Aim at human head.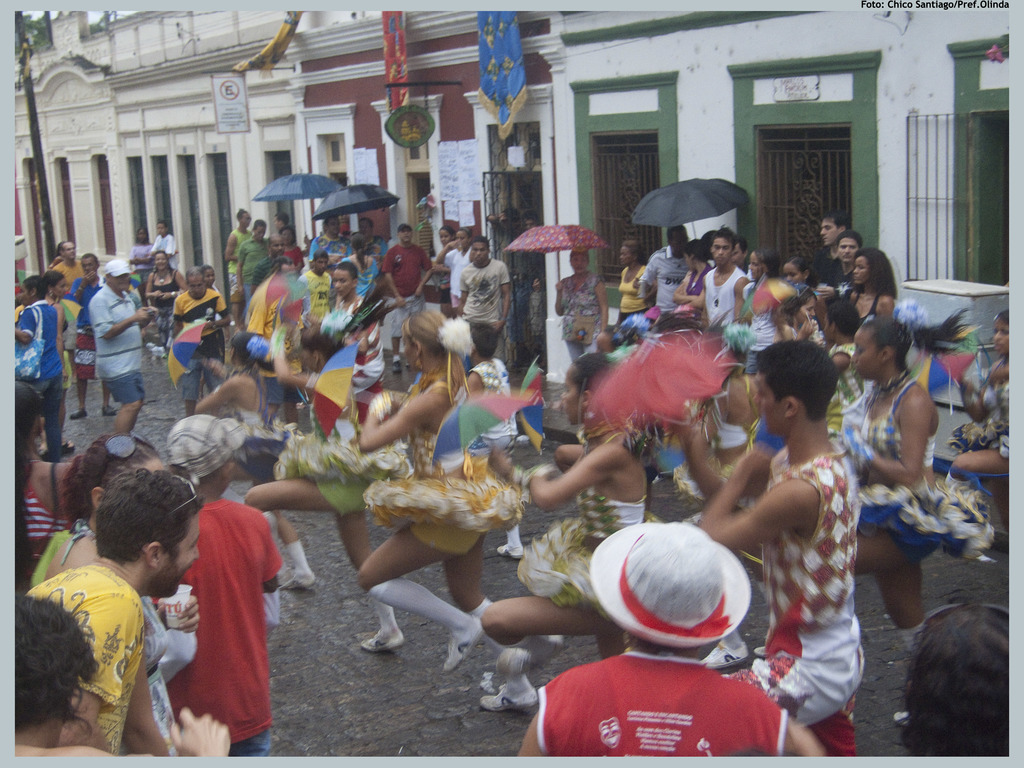
Aimed at x1=847, y1=319, x2=916, y2=381.
